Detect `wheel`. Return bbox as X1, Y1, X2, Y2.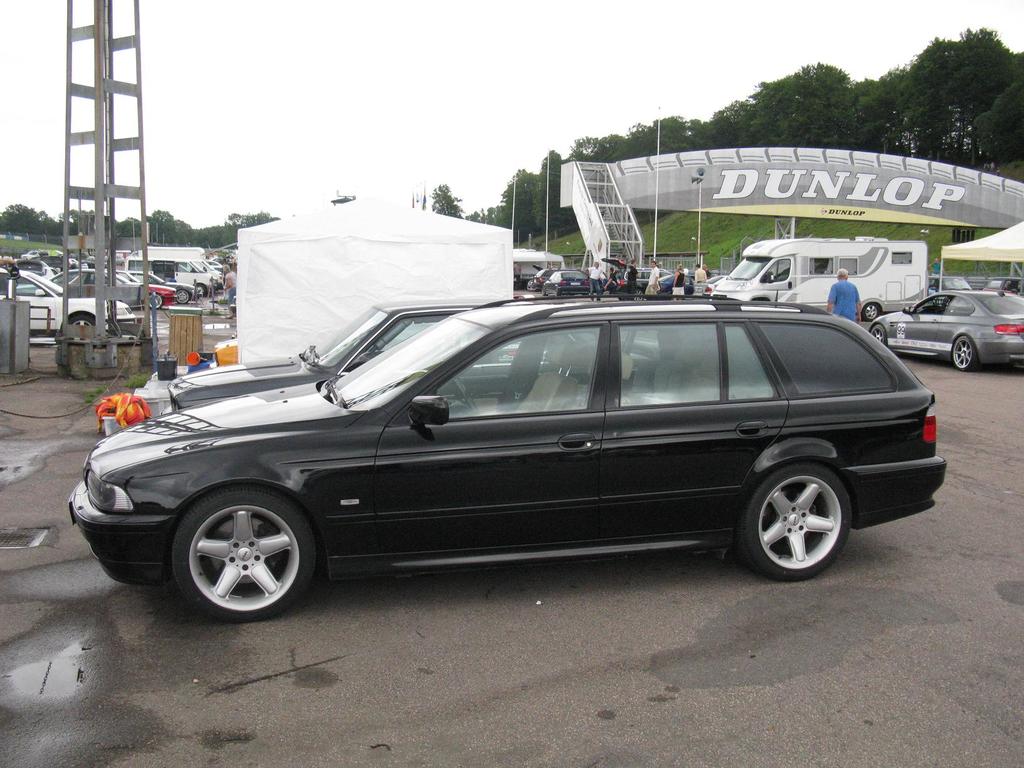
194, 284, 205, 296.
